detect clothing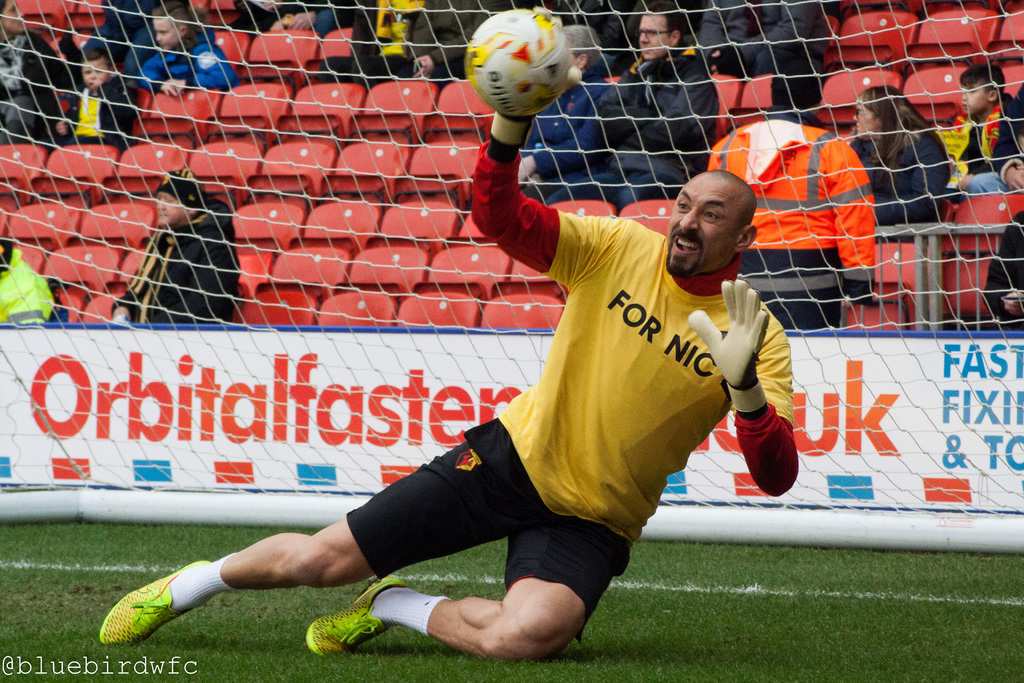
pyautogui.locateOnScreen(846, 122, 950, 242)
